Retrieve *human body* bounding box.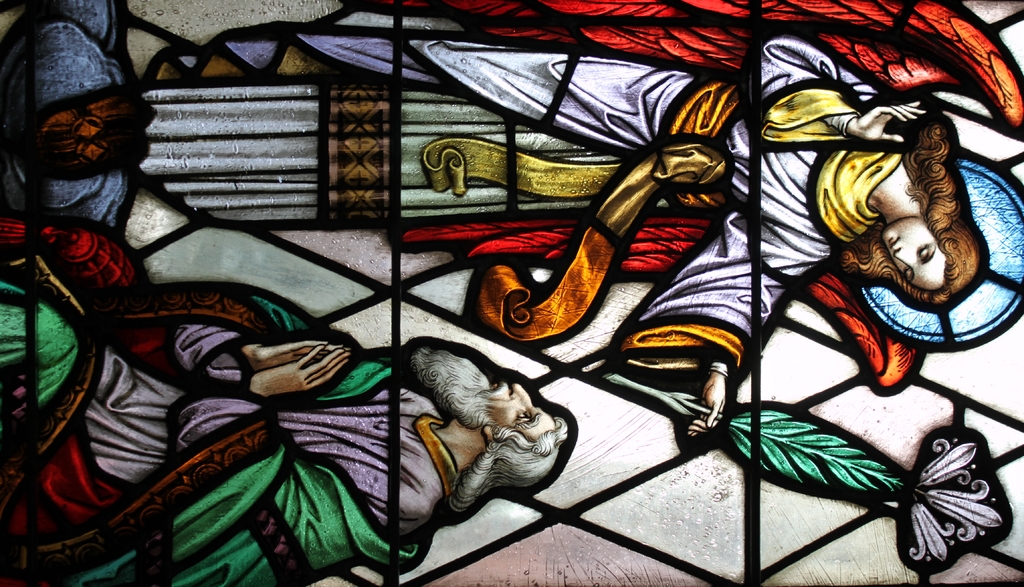
Bounding box: <bbox>124, 38, 929, 445</bbox>.
